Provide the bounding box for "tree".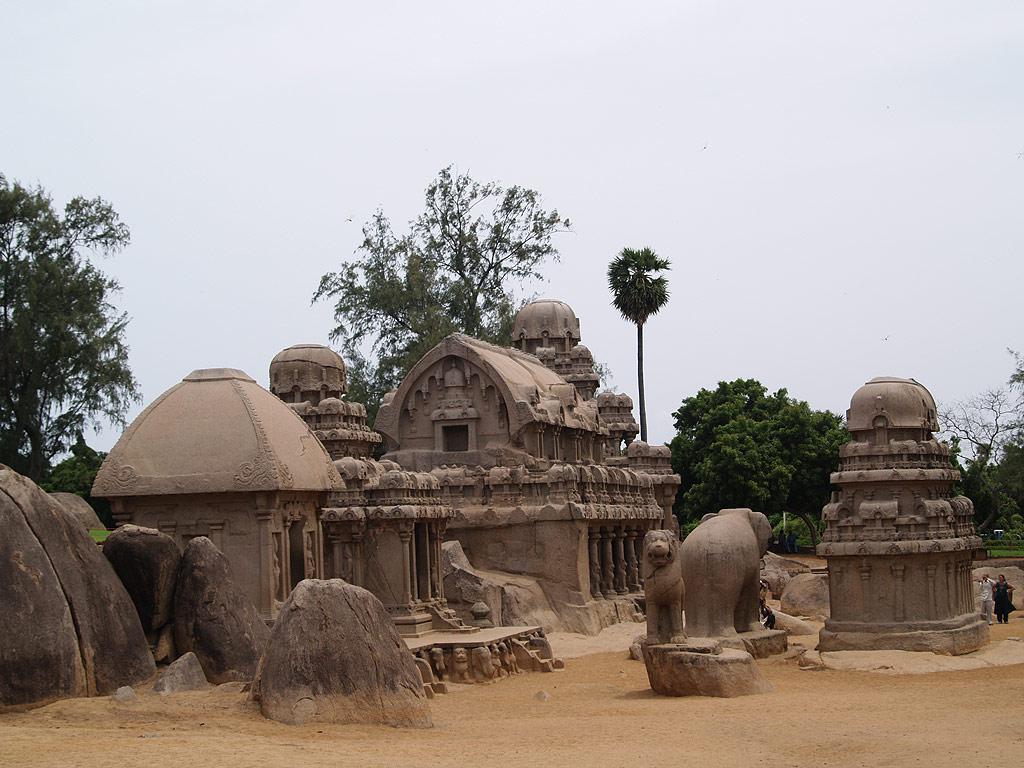
<box>669,370,853,563</box>.
